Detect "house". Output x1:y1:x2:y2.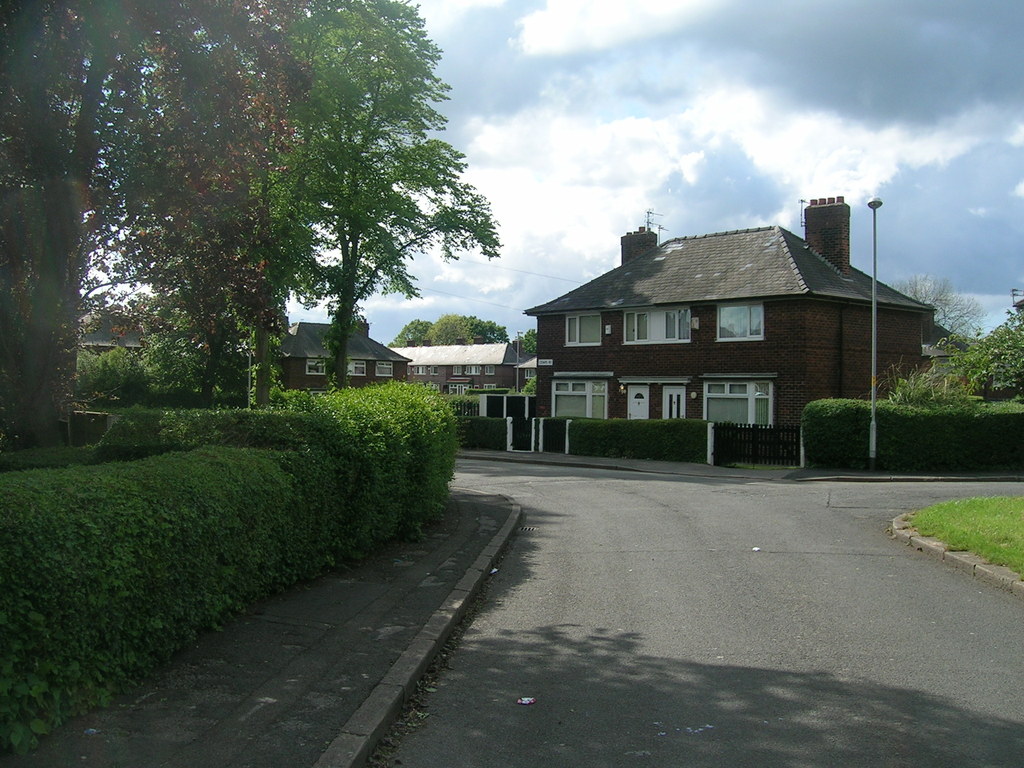
536:205:931:461.
